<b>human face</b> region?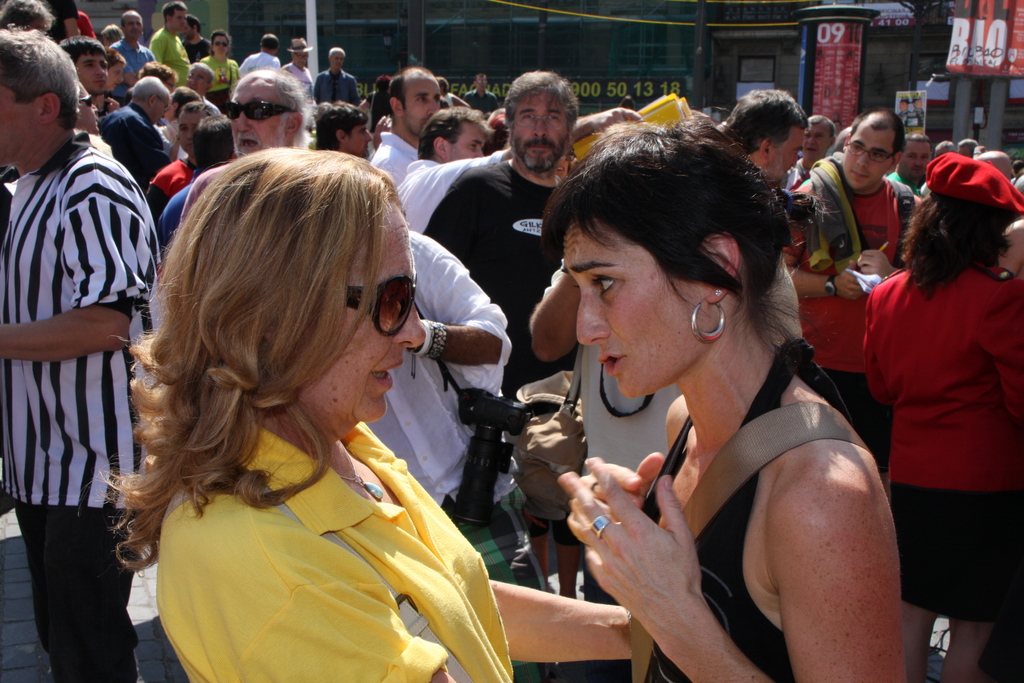
<bbox>803, 126, 833, 165</bbox>
